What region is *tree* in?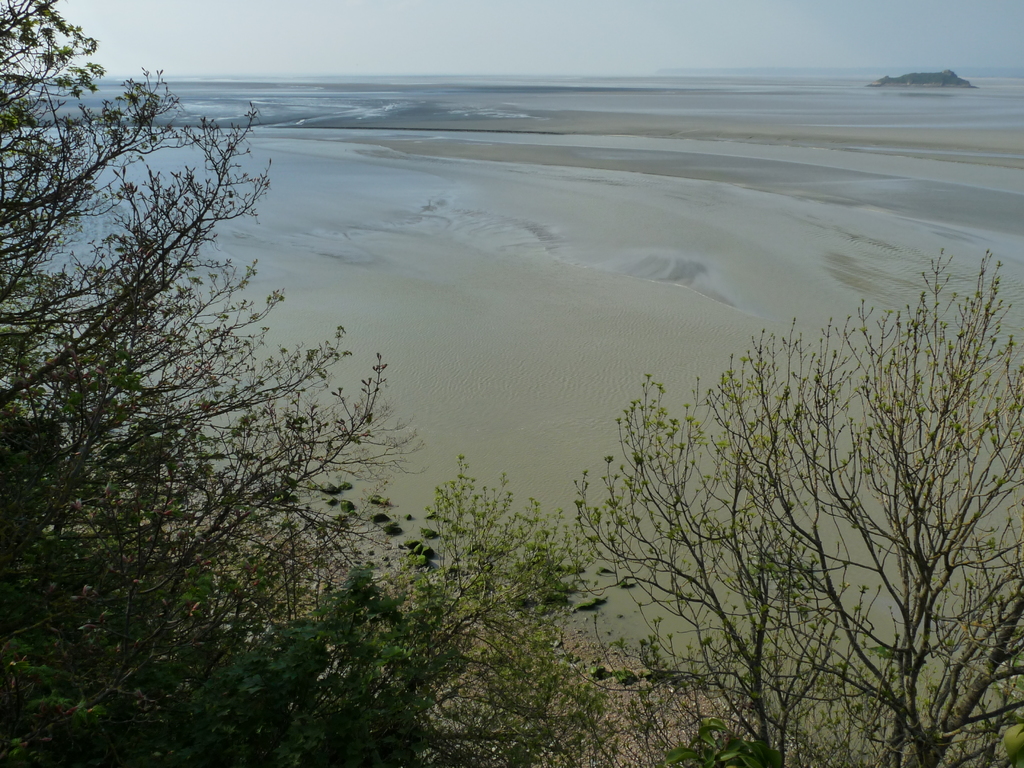
0/0/619/767.
